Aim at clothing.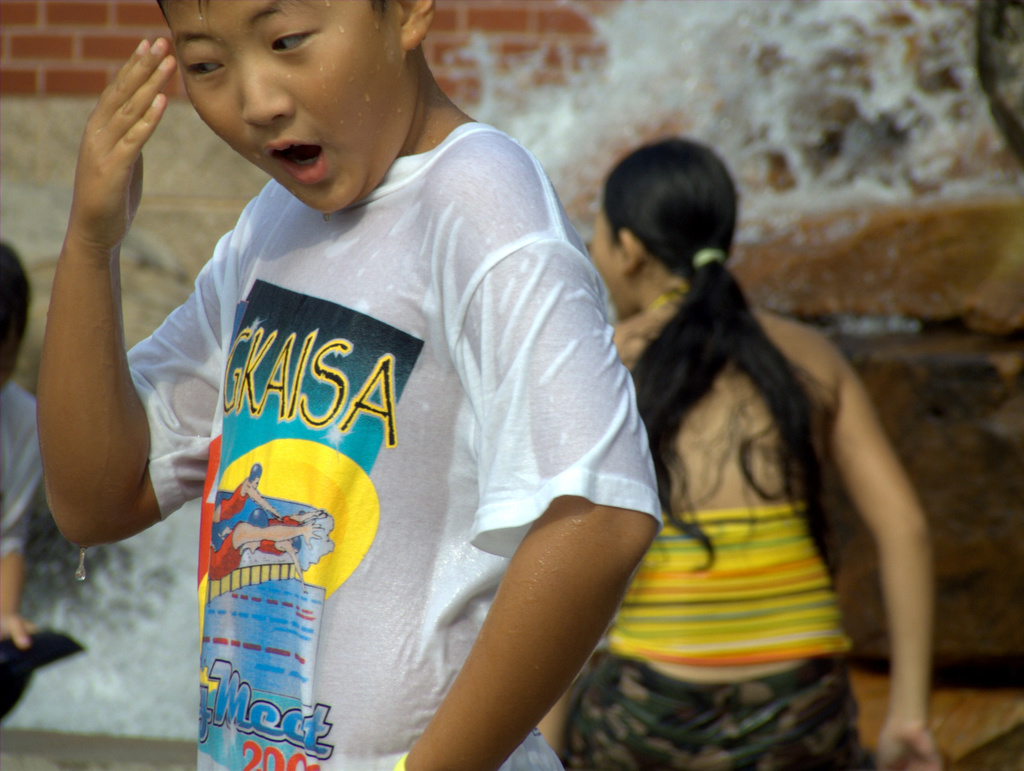
Aimed at (left=102, top=66, right=655, bottom=768).
